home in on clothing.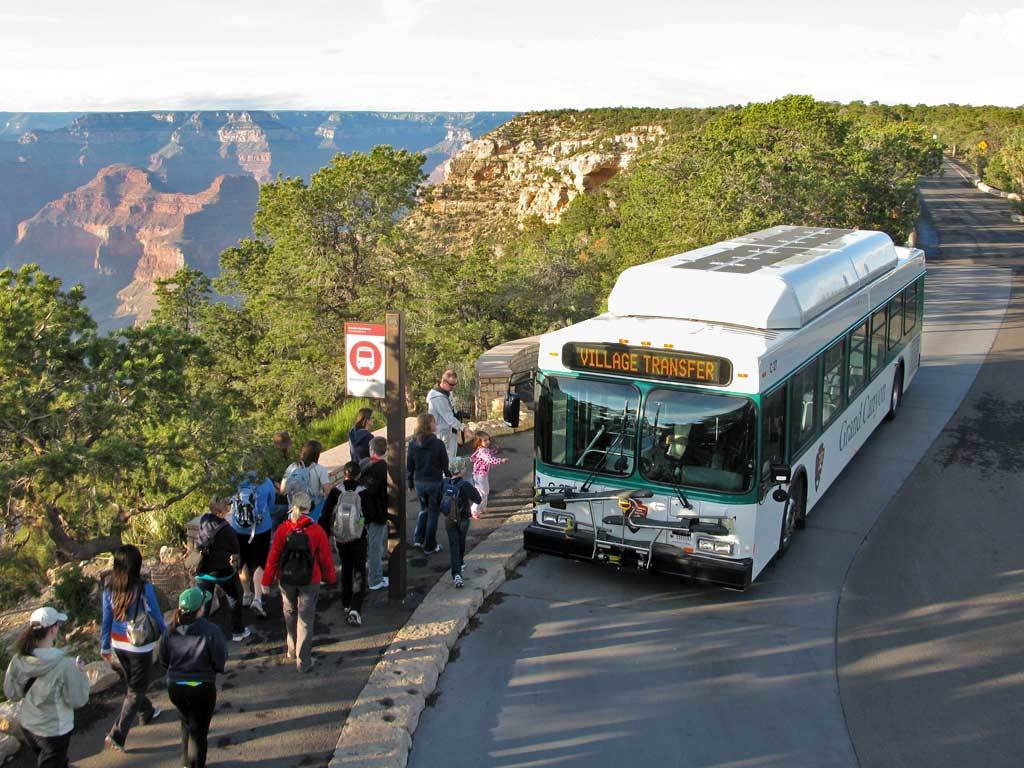
Homed in at x1=98 y1=582 x2=172 y2=738.
